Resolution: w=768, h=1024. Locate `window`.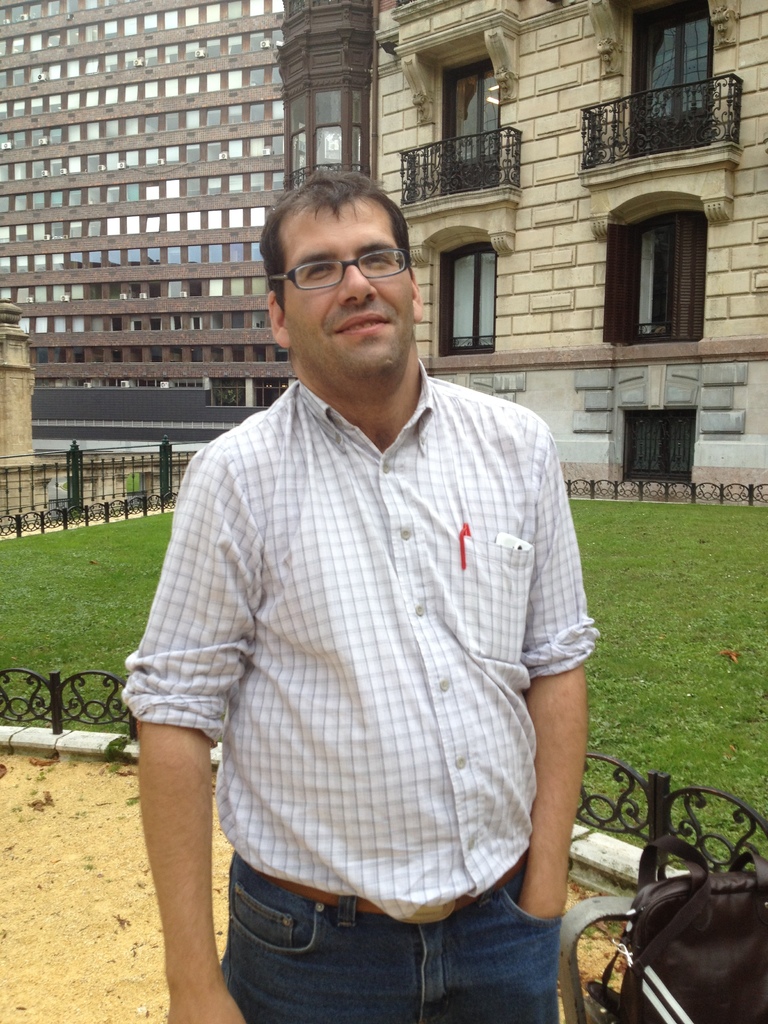
left=620, top=415, right=691, bottom=478.
